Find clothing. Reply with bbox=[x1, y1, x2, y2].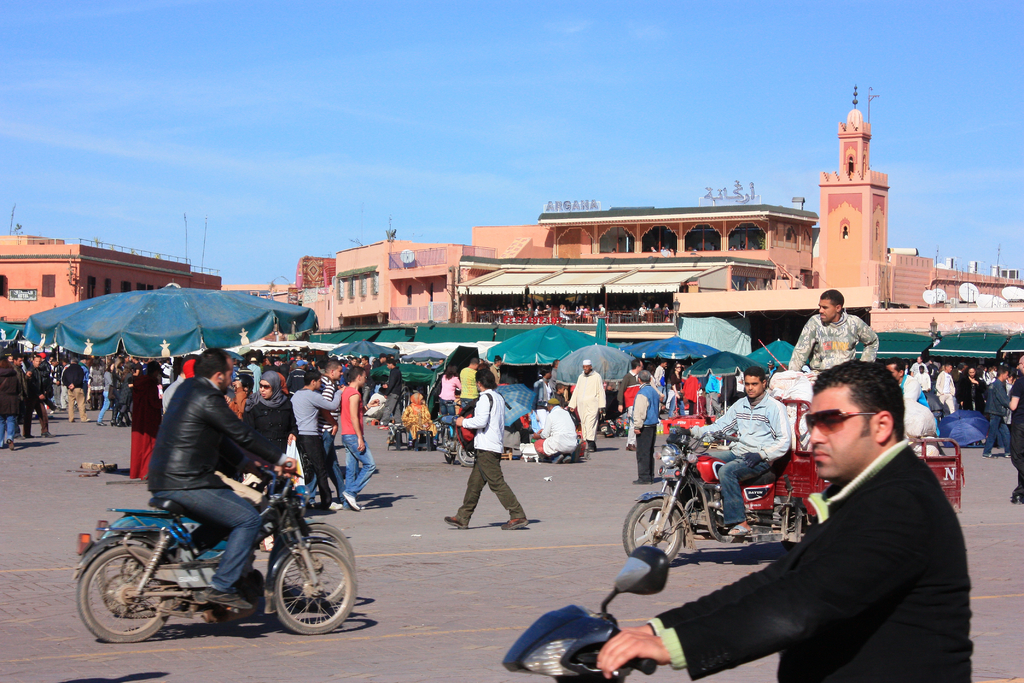
bbox=[436, 375, 457, 439].
